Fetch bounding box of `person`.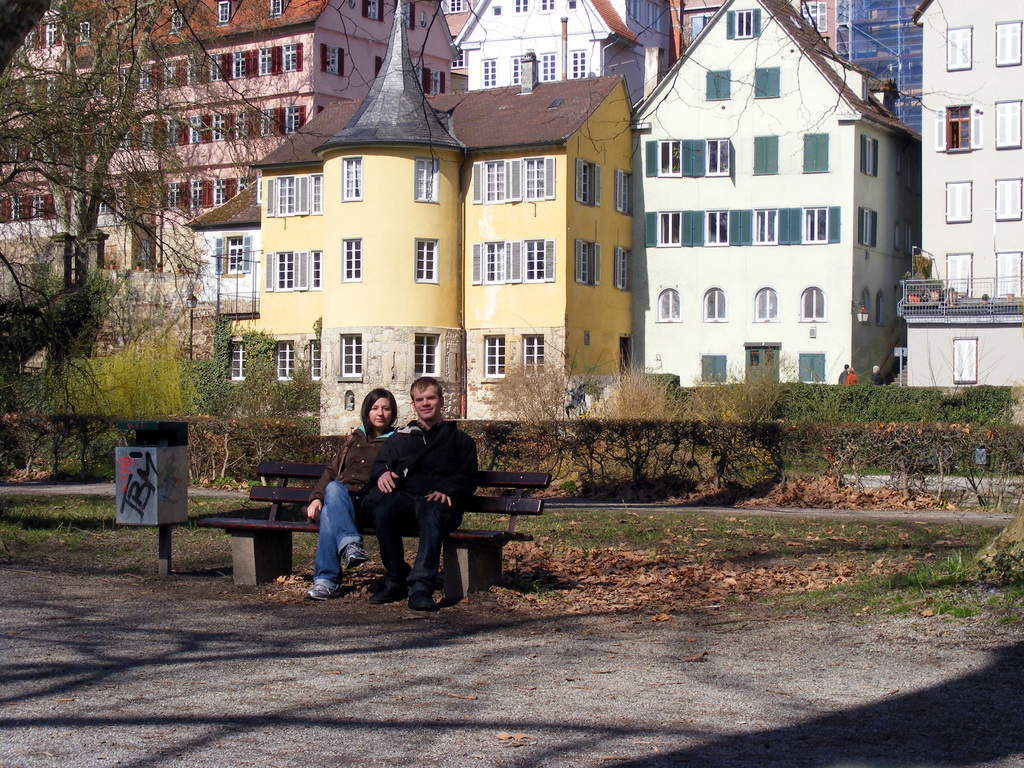
Bbox: x1=373 y1=372 x2=489 y2=618.
